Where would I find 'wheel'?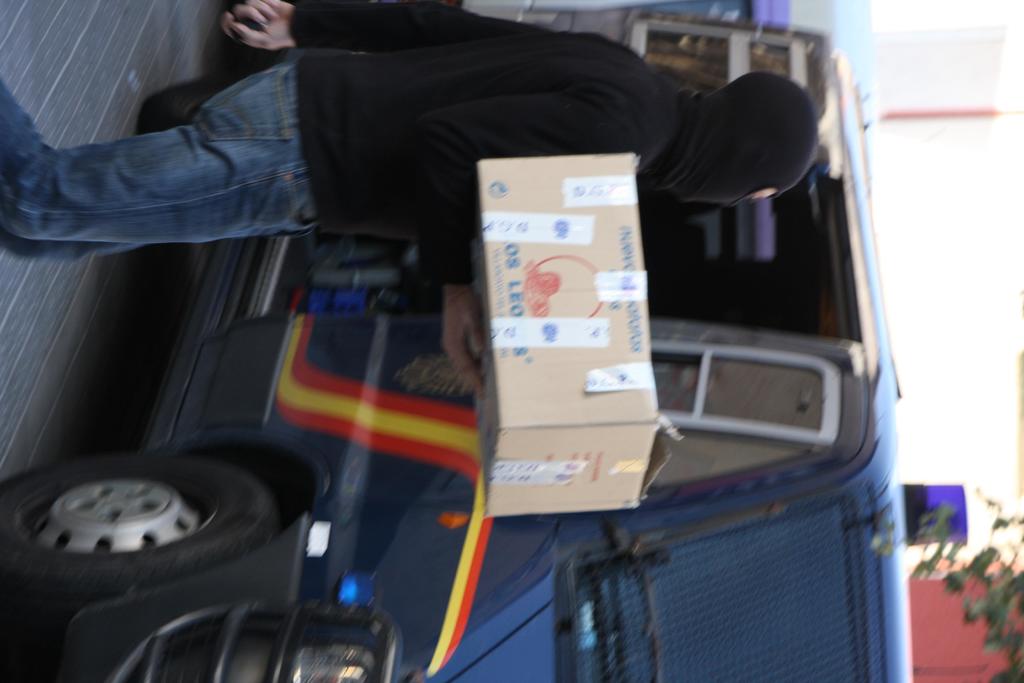
At 141, 78, 241, 134.
